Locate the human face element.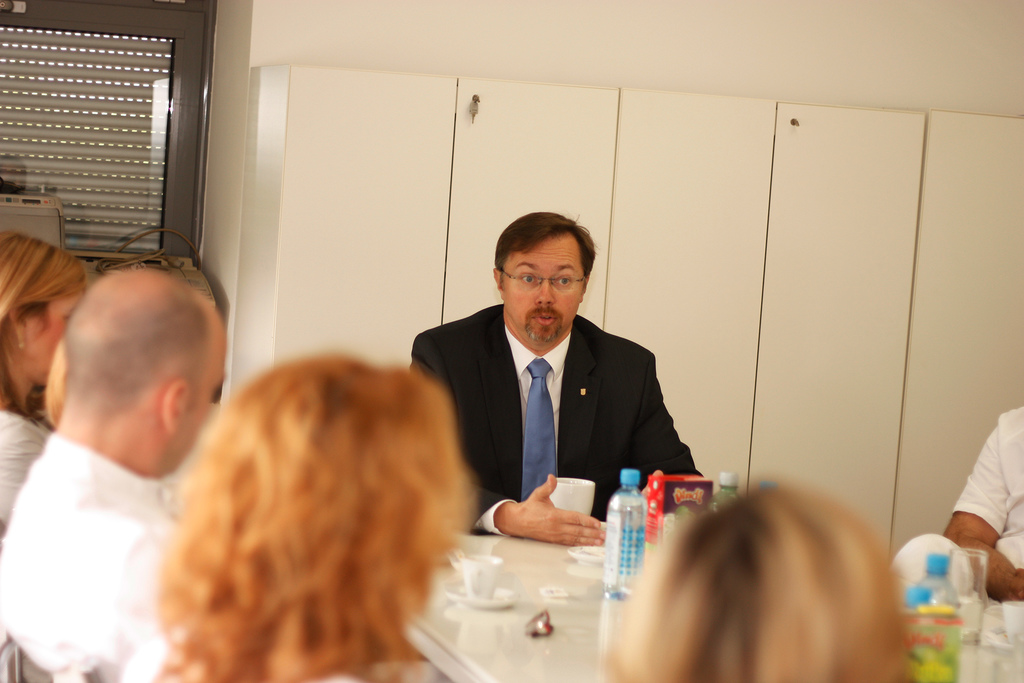
Element bbox: (16,288,86,388).
